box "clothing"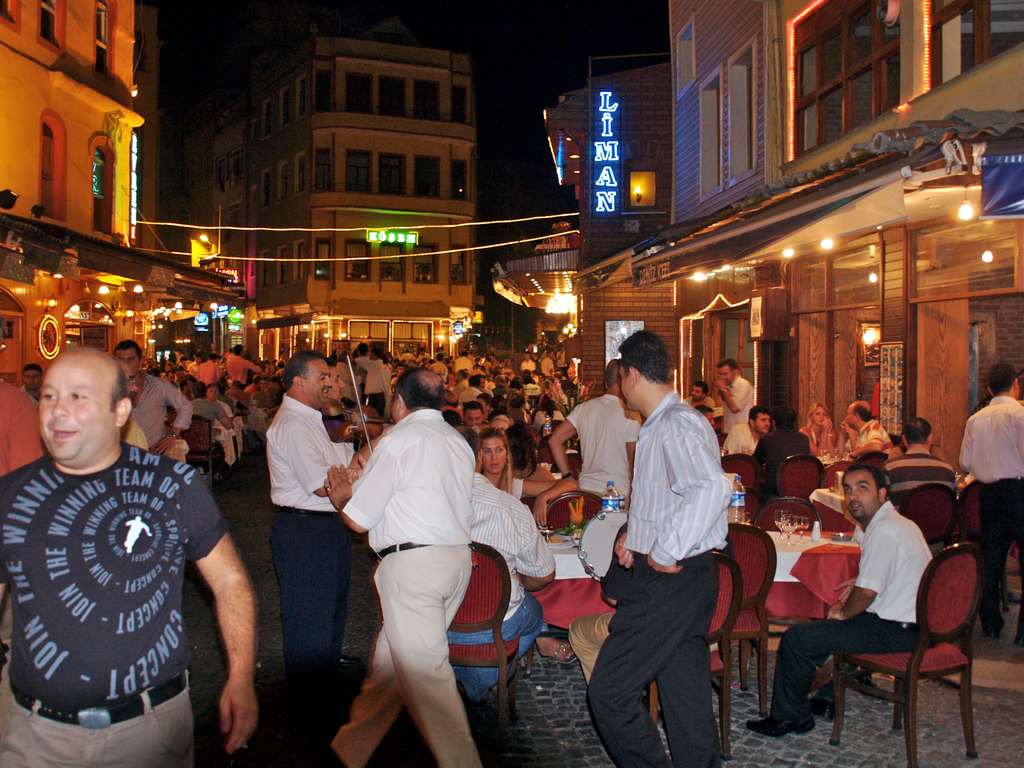
475 483 554 611
